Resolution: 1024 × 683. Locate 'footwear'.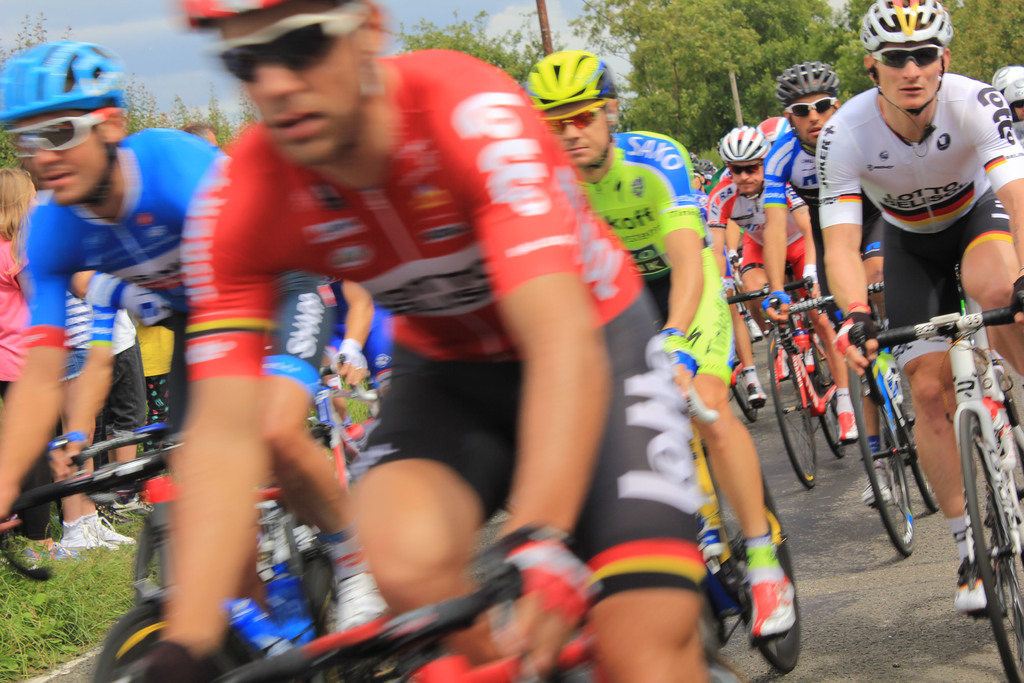
Rect(837, 407, 856, 442).
